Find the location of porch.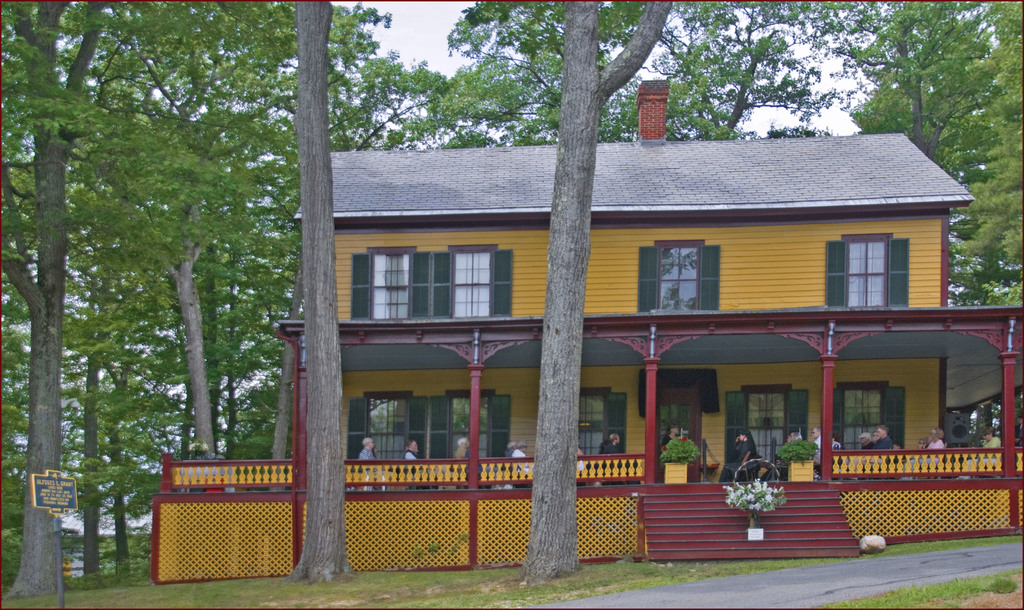
Location: left=162, top=479, right=1023, bottom=563.
